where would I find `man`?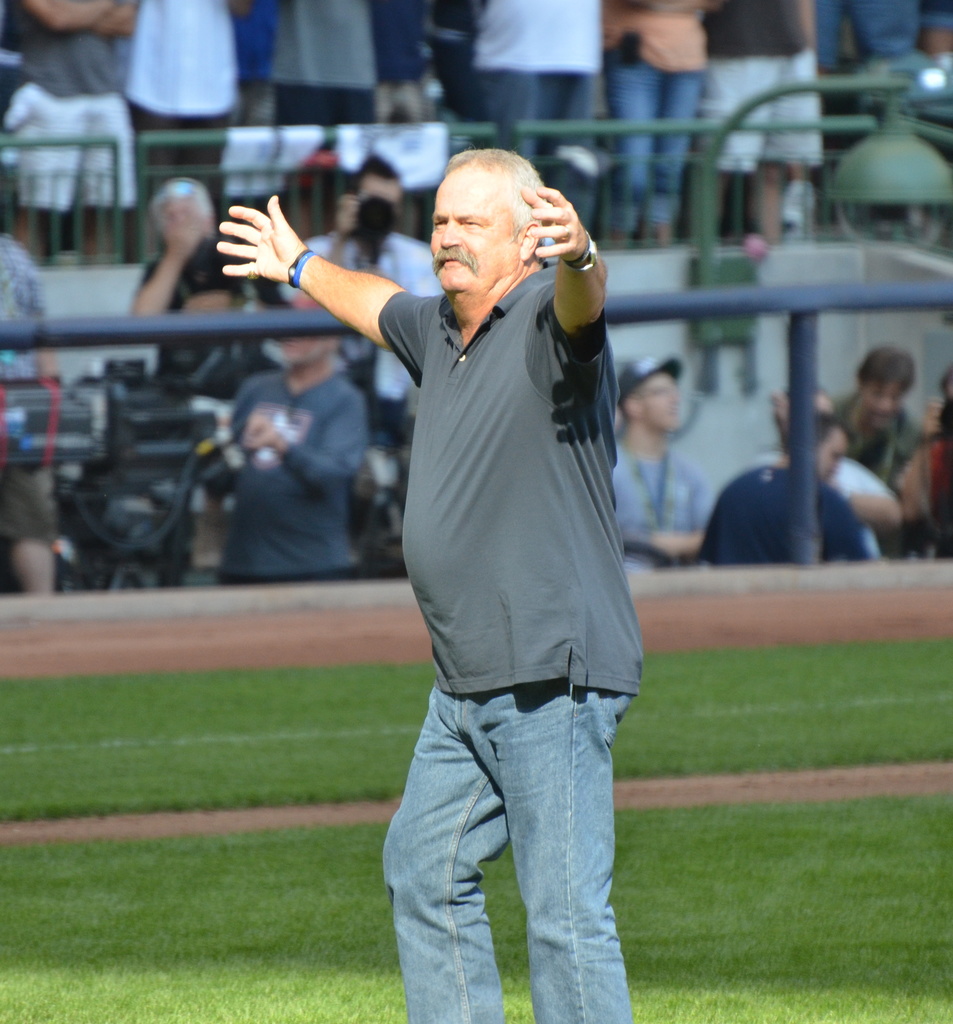
At {"x1": 607, "y1": 349, "x2": 712, "y2": 568}.
